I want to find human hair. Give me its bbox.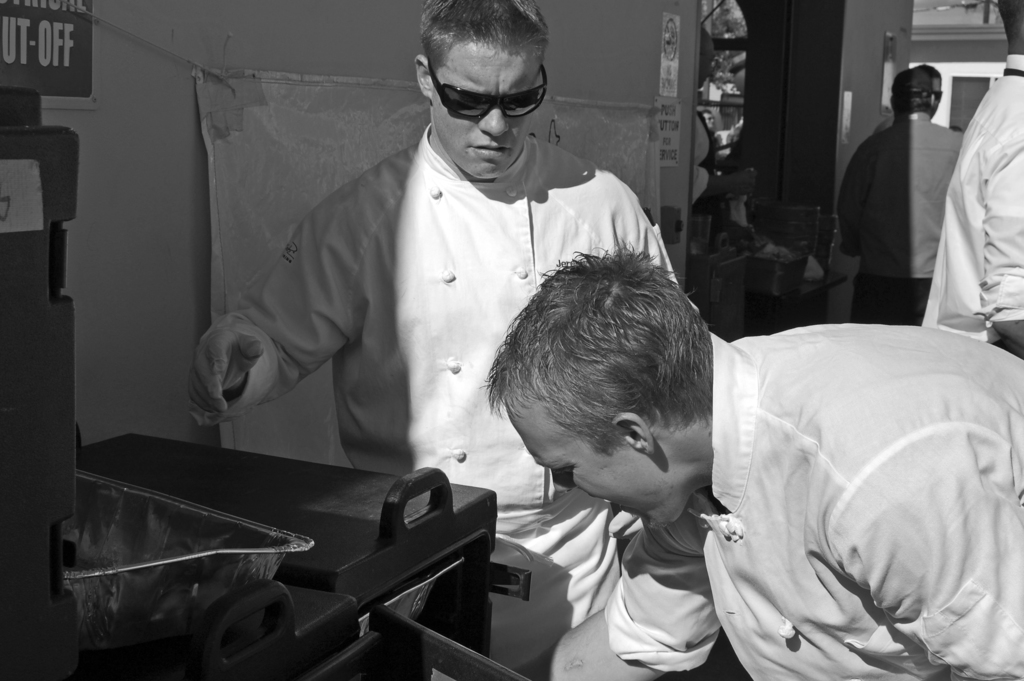
{"x1": 504, "y1": 251, "x2": 707, "y2": 467}.
